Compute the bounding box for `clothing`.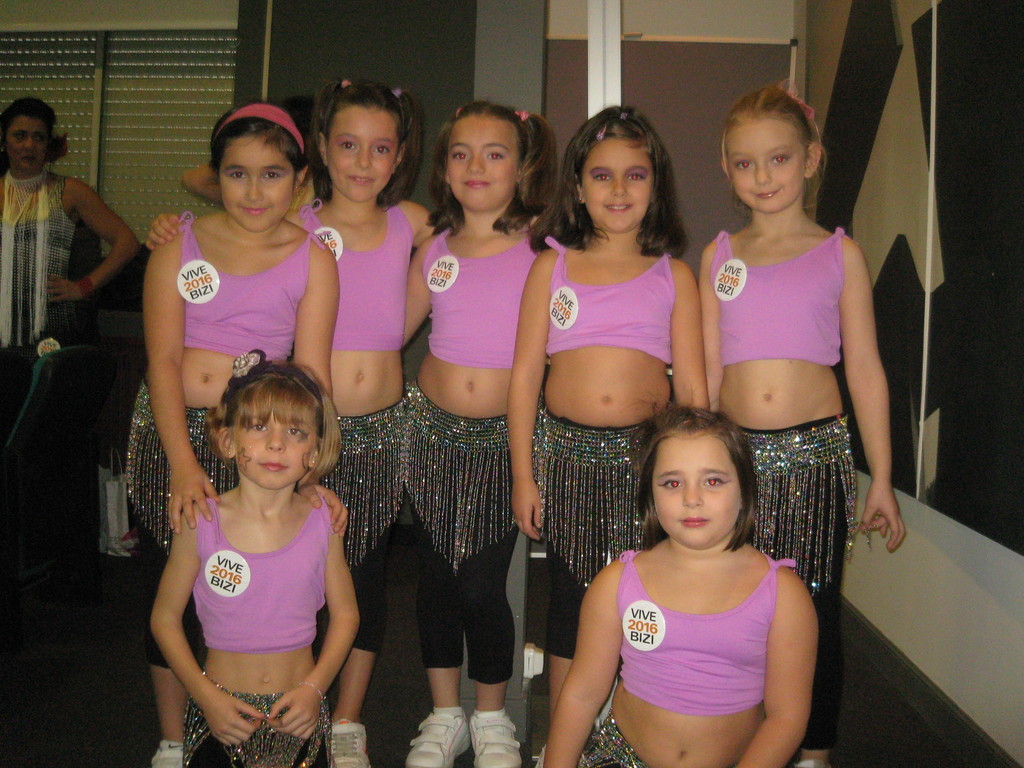
detection(289, 195, 419, 664).
